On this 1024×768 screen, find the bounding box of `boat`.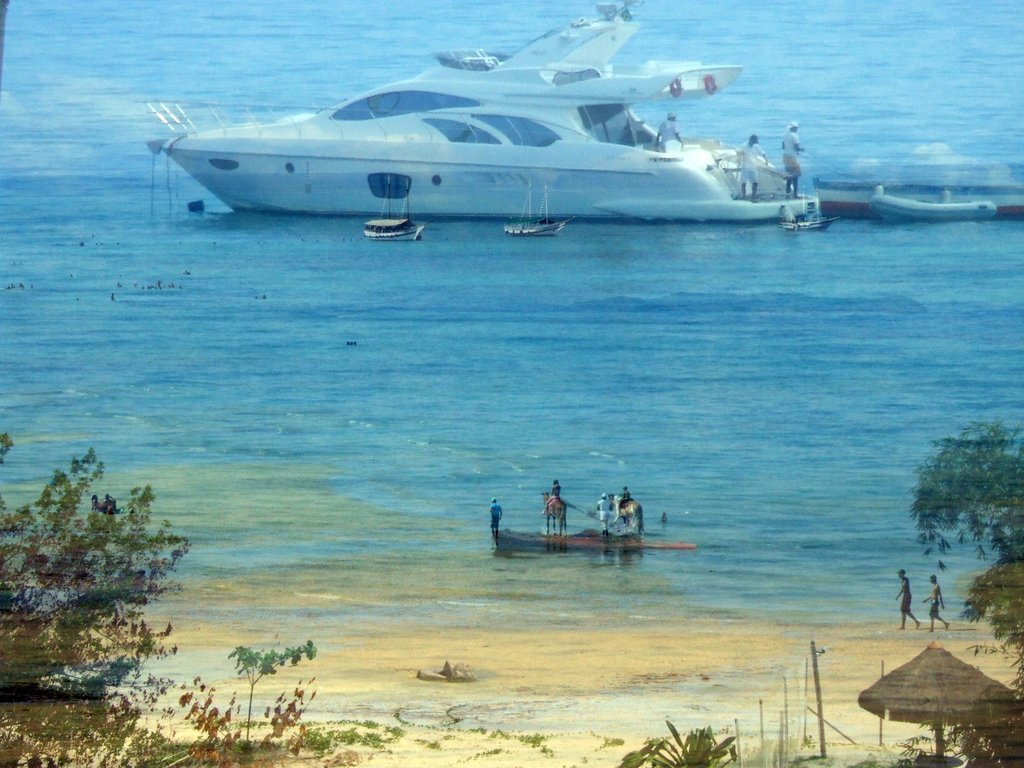
Bounding box: (left=817, top=182, right=1023, bottom=209).
